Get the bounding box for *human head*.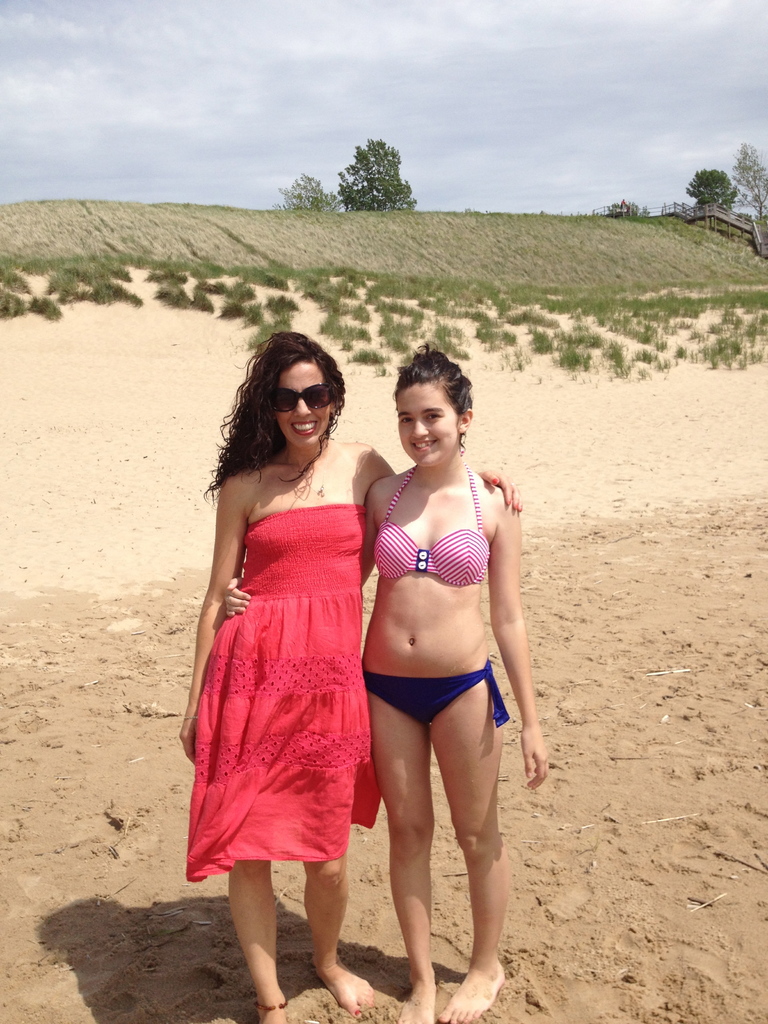
384, 346, 477, 455.
